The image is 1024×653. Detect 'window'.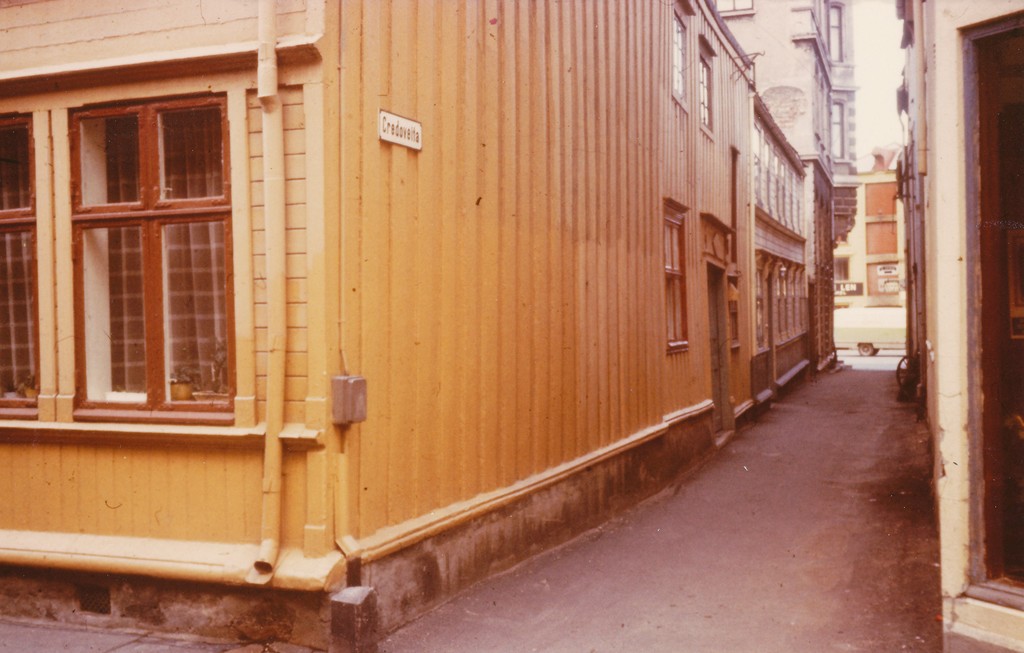
Detection: x1=0 y1=101 x2=51 y2=431.
